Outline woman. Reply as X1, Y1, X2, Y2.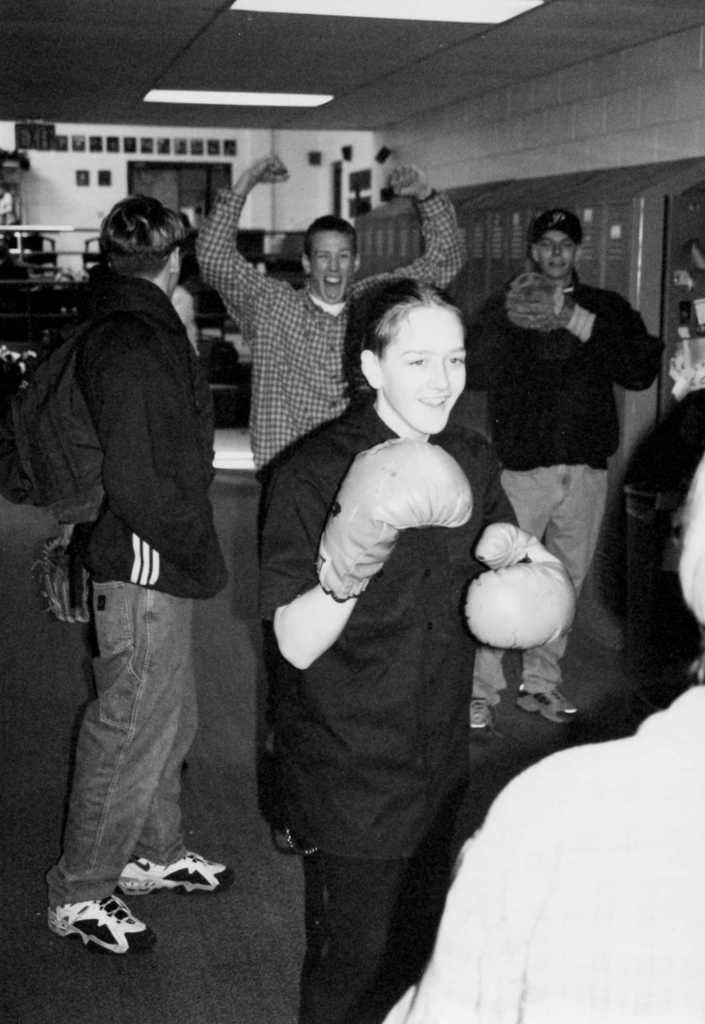
252, 198, 567, 1013.
